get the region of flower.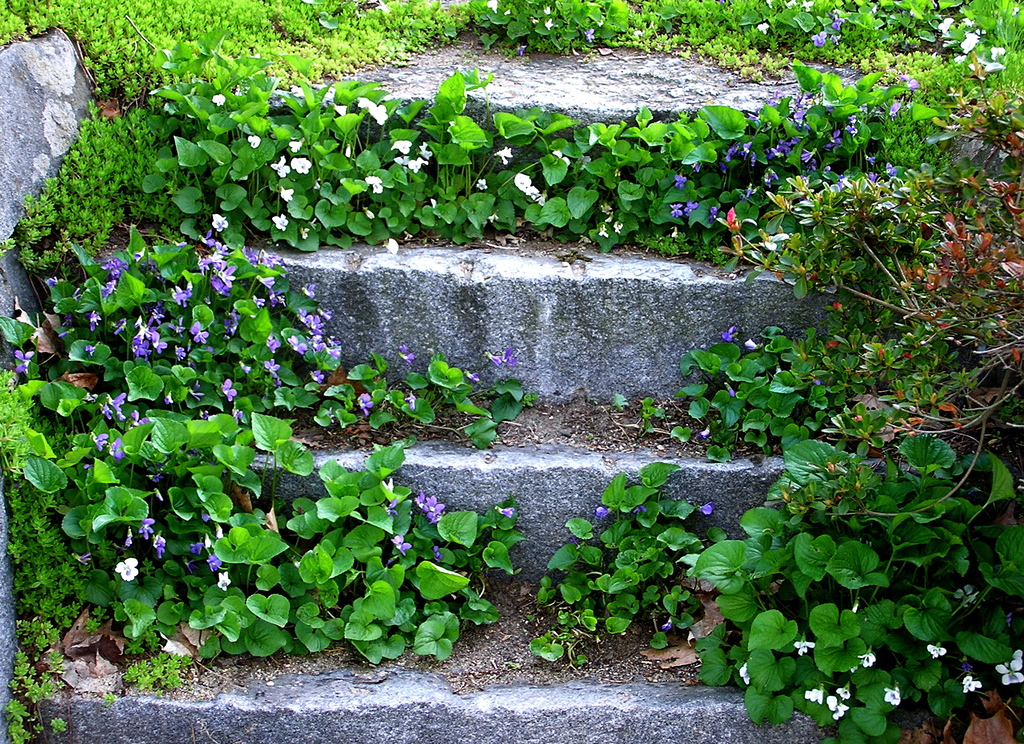
box(833, 684, 851, 702).
